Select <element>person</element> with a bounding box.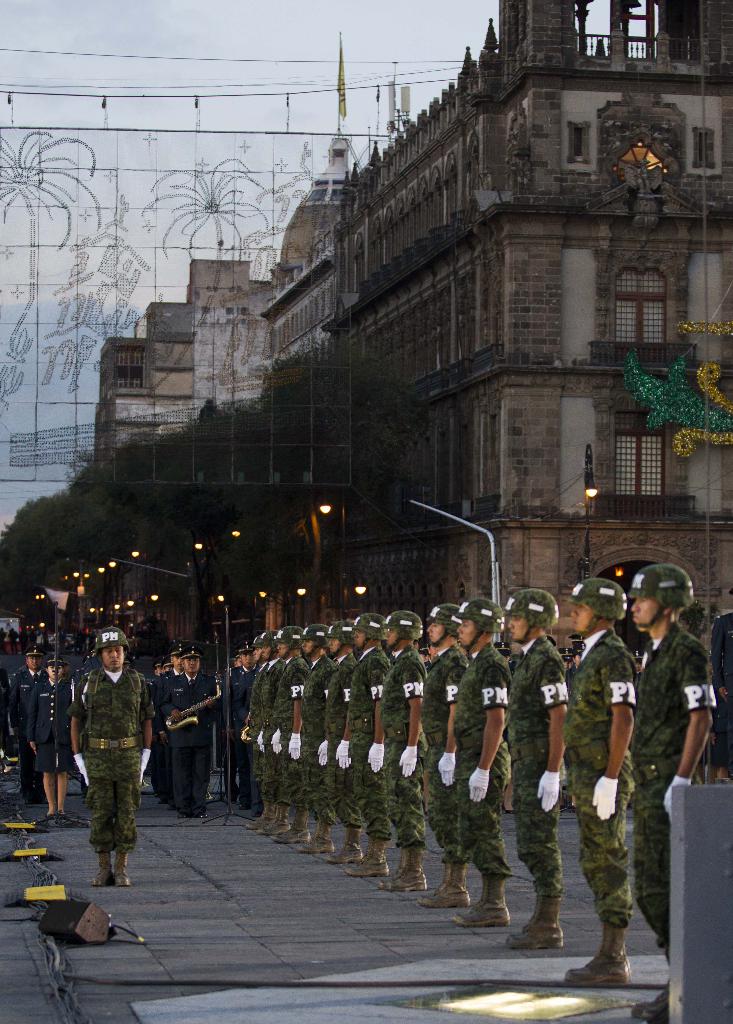
crop(351, 603, 437, 892).
